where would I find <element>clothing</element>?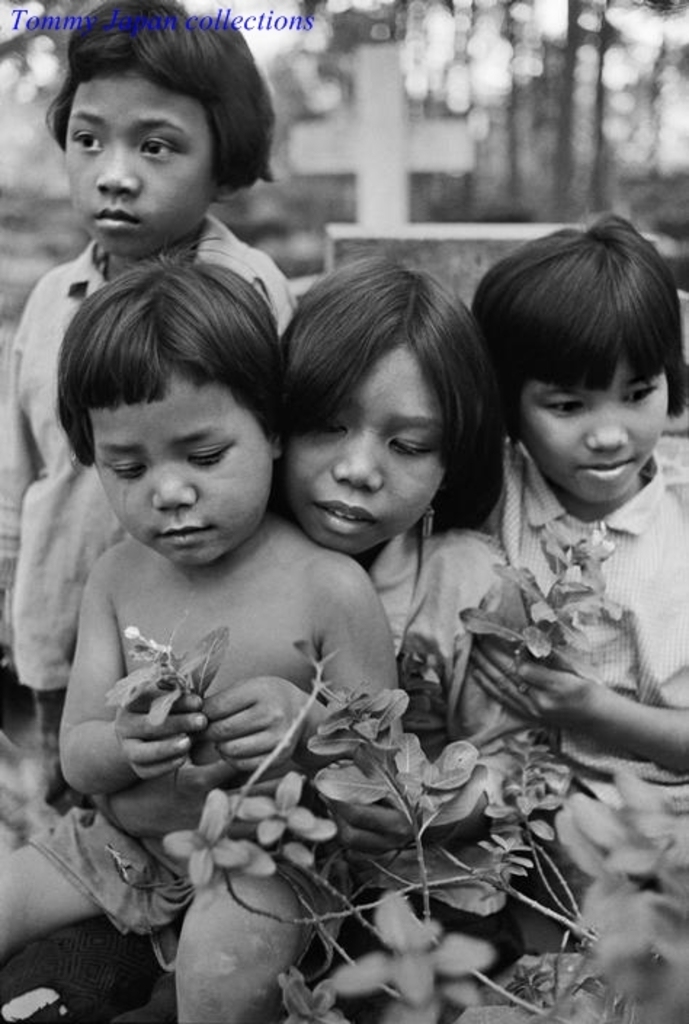
At (474, 425, 688, 906).
